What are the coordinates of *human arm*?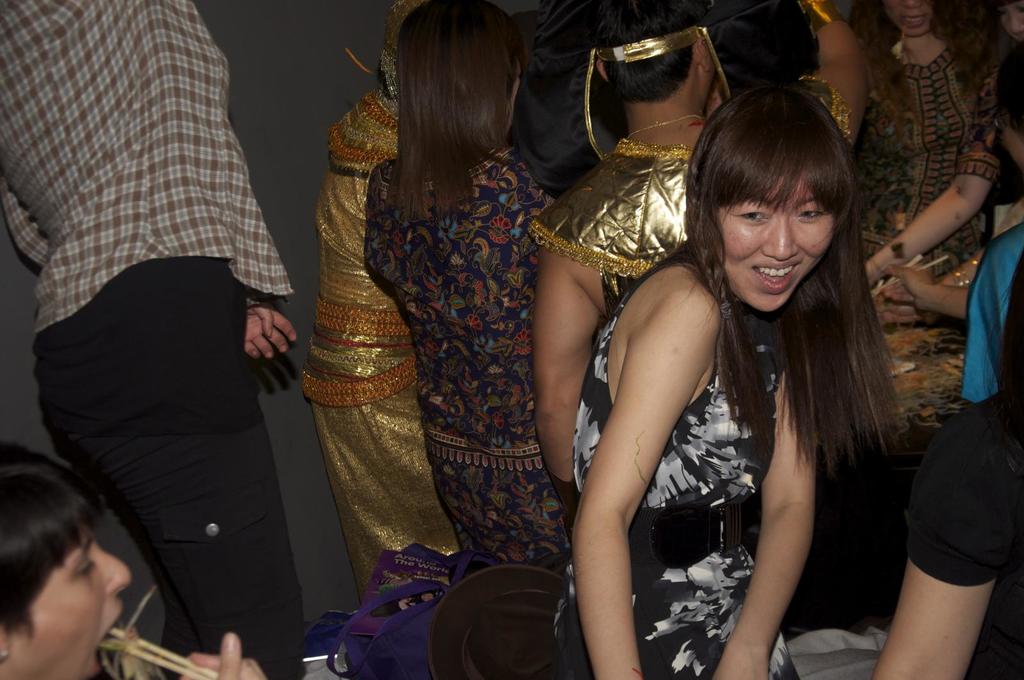
530 245 604 534.
